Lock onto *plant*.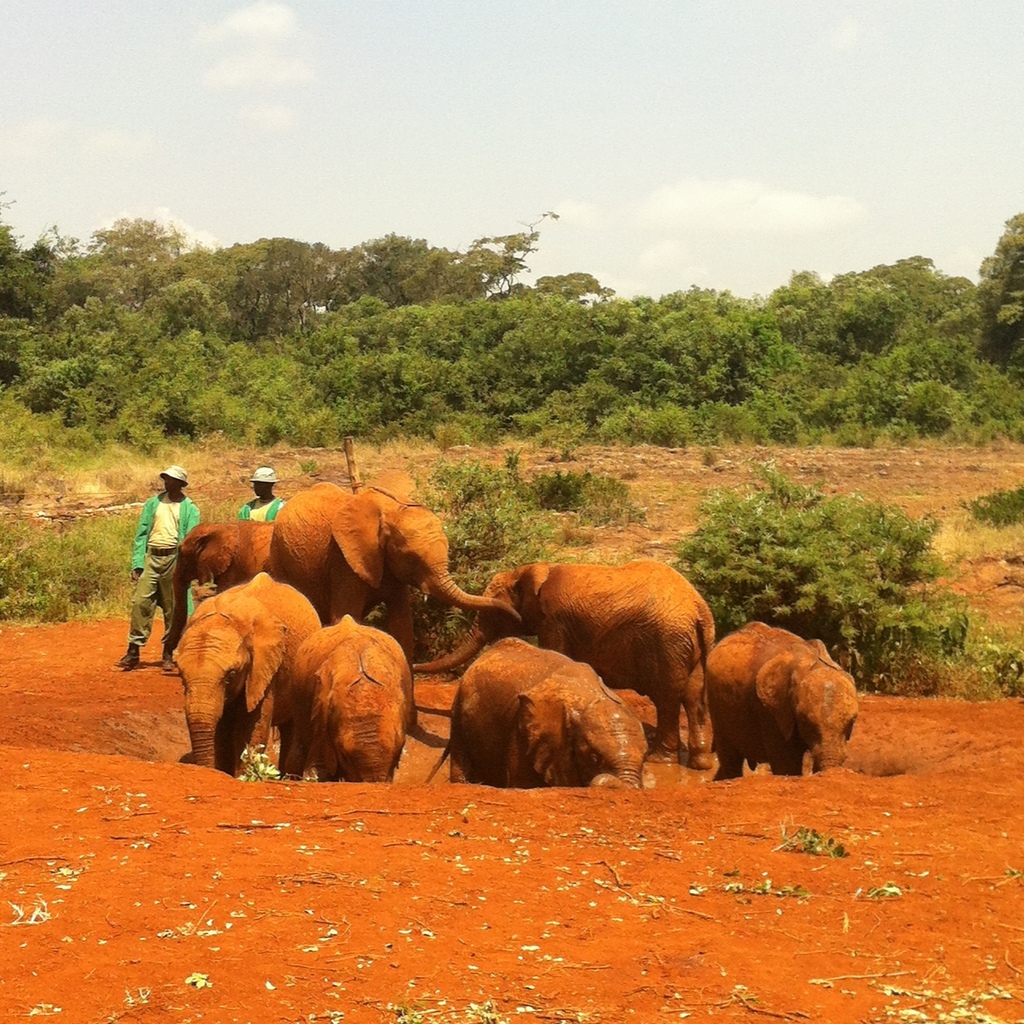
Locked: BBox(953, 489, 1023, 525).
